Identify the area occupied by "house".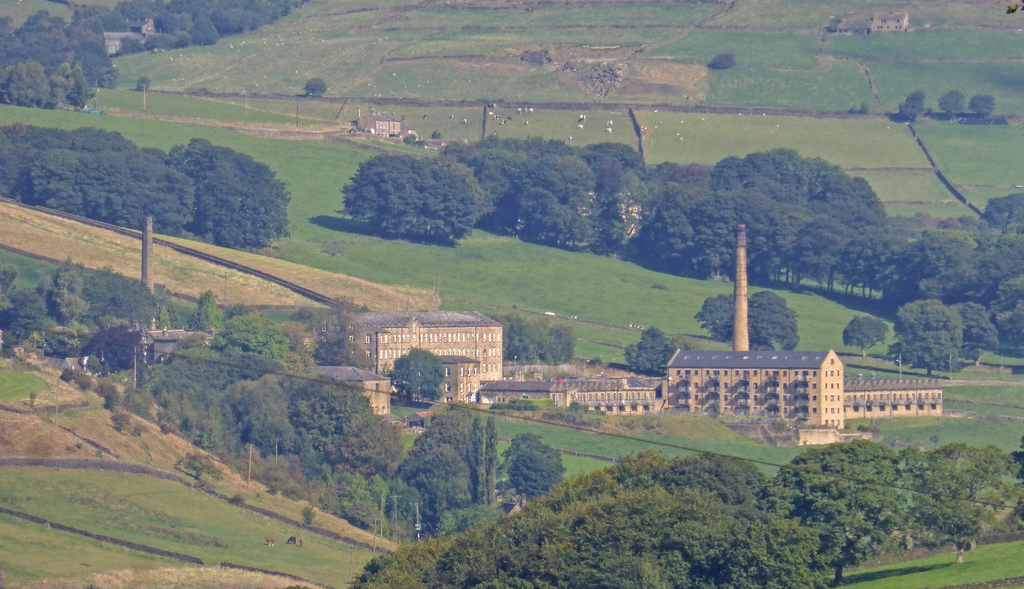
Area: box=[357, 104, 397, 139].
